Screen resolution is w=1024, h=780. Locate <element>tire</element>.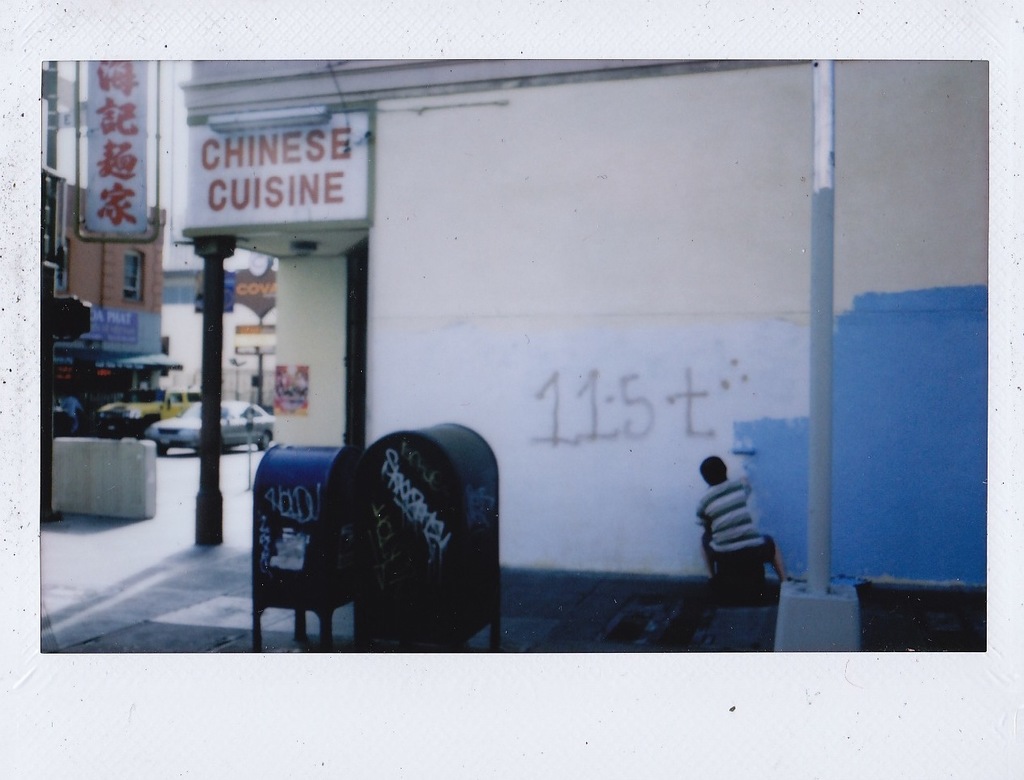
(x1=155, y1=443, x2=168, y2=457).
